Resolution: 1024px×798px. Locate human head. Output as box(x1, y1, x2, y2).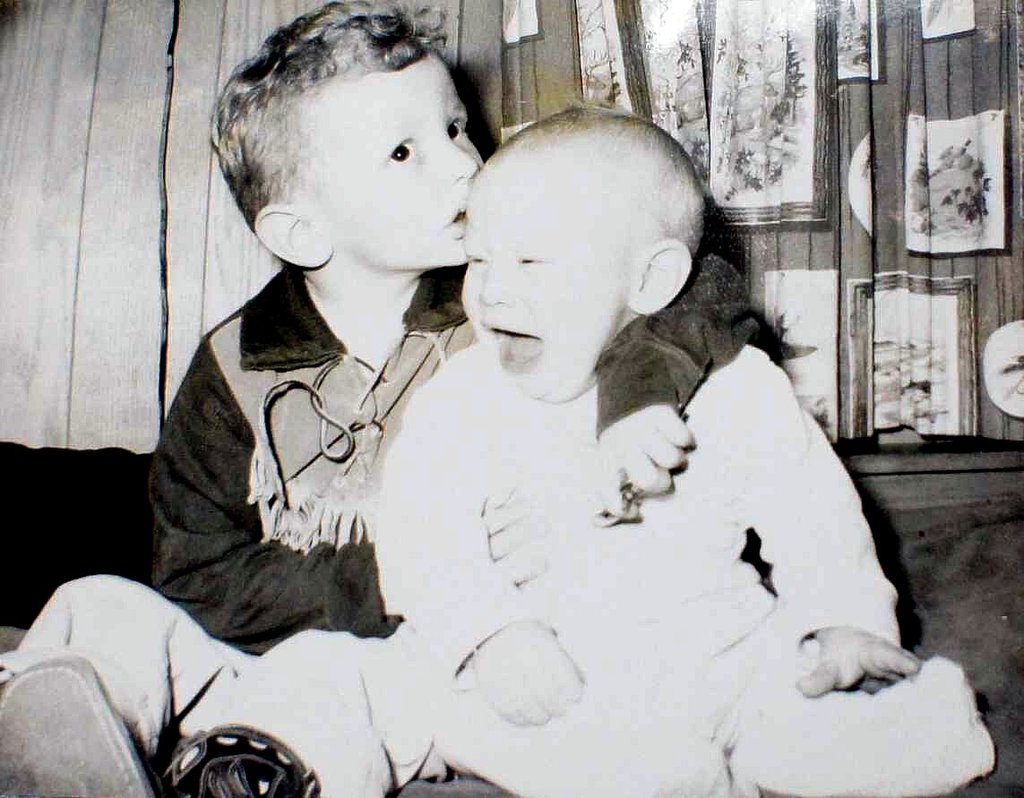
box(207, 0, 481, 274).
